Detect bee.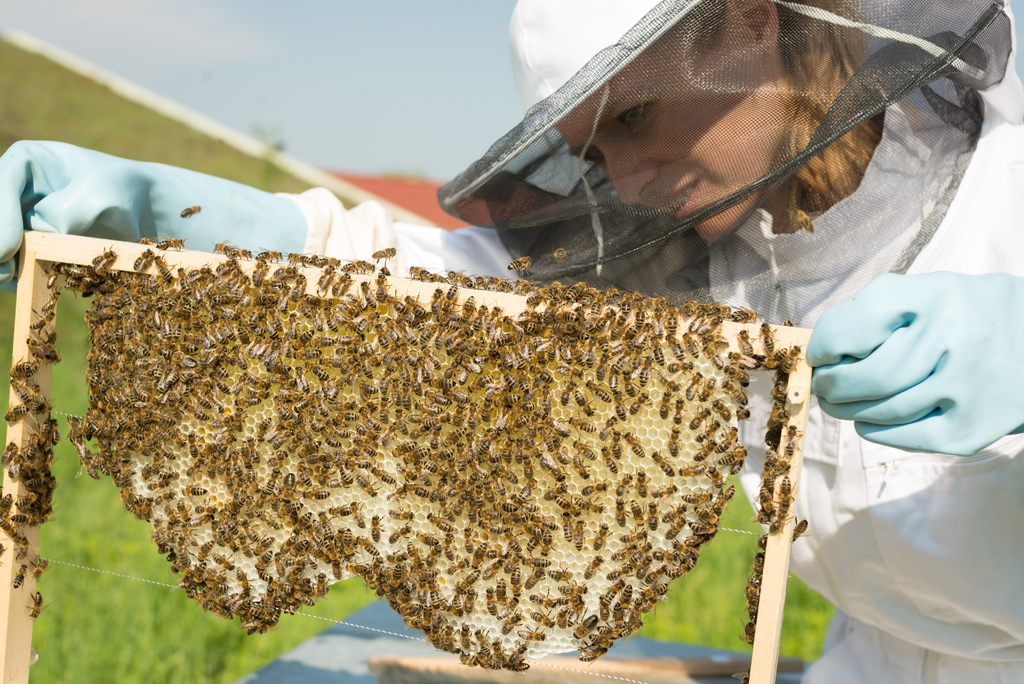
Detected at x1=489, y1=462, x2=522, y2=484.
